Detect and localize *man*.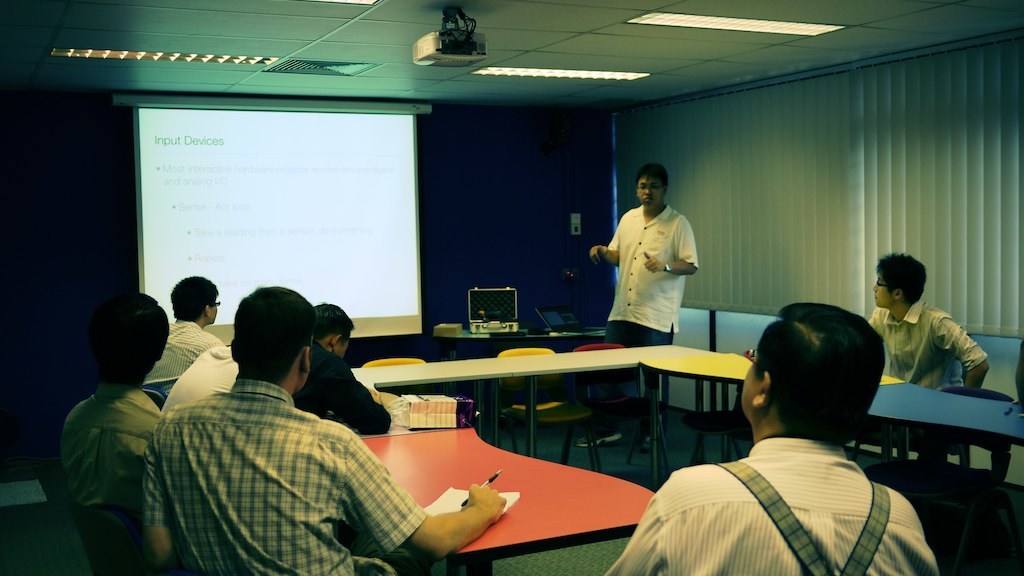
Localized at (x1=140, y1=275, x2=227, y2=385).
